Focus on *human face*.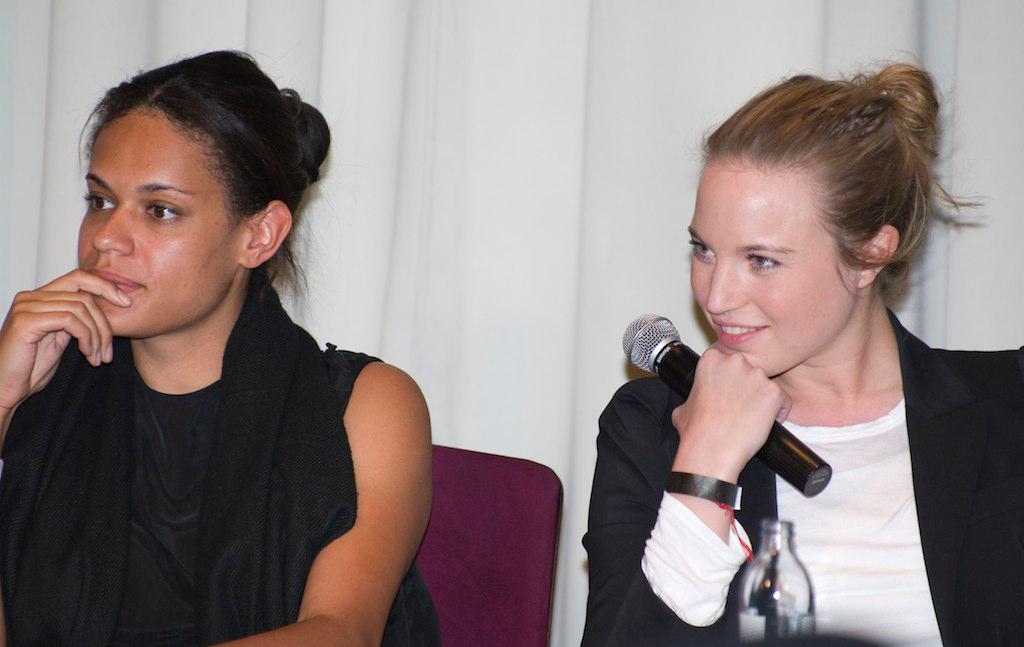
Focused at [78,102,234,337].
